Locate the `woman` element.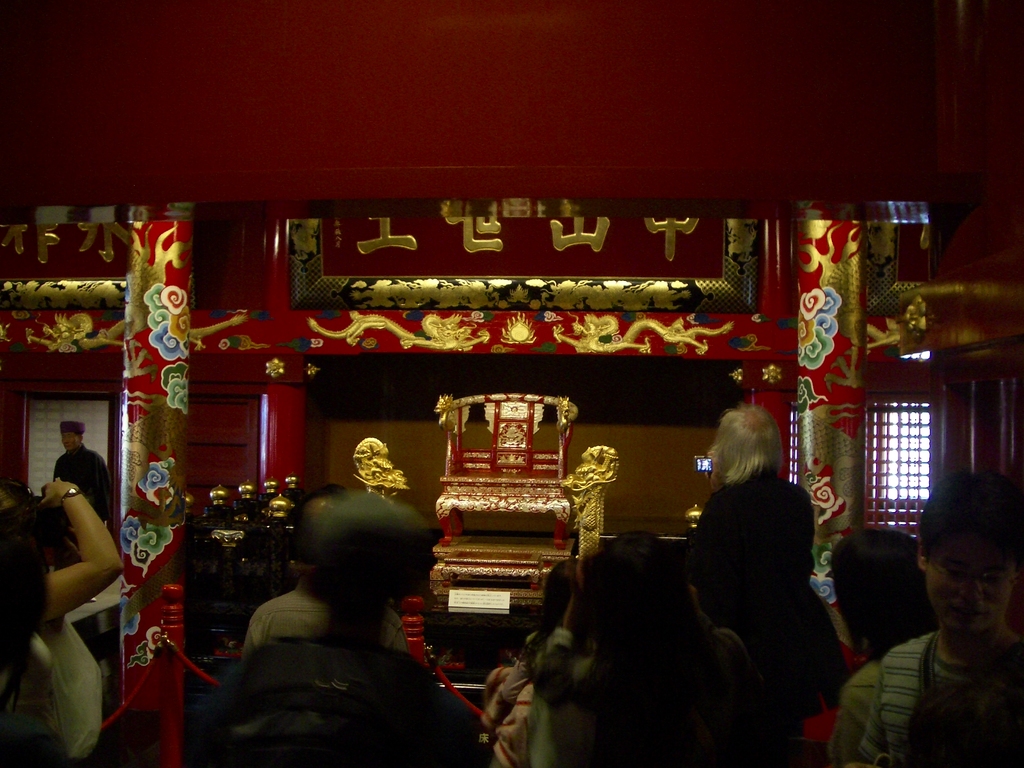
Element bbox: (left=685, top=406, right=854, bottom=730).
